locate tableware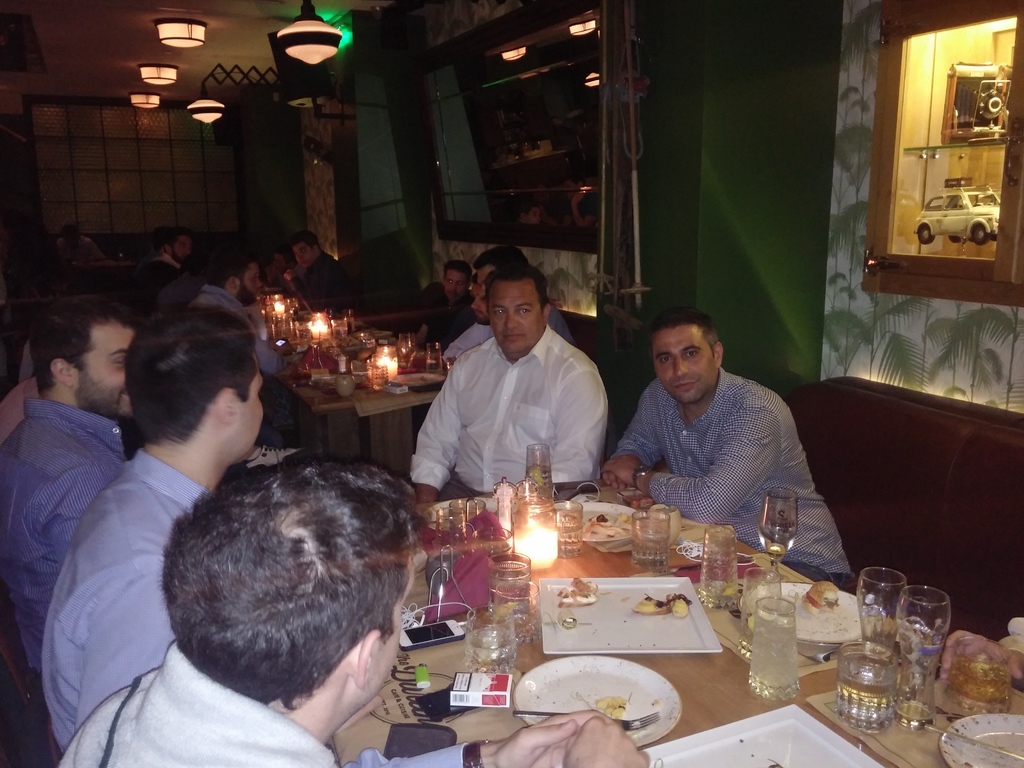
[700, 524, 737, 609]
